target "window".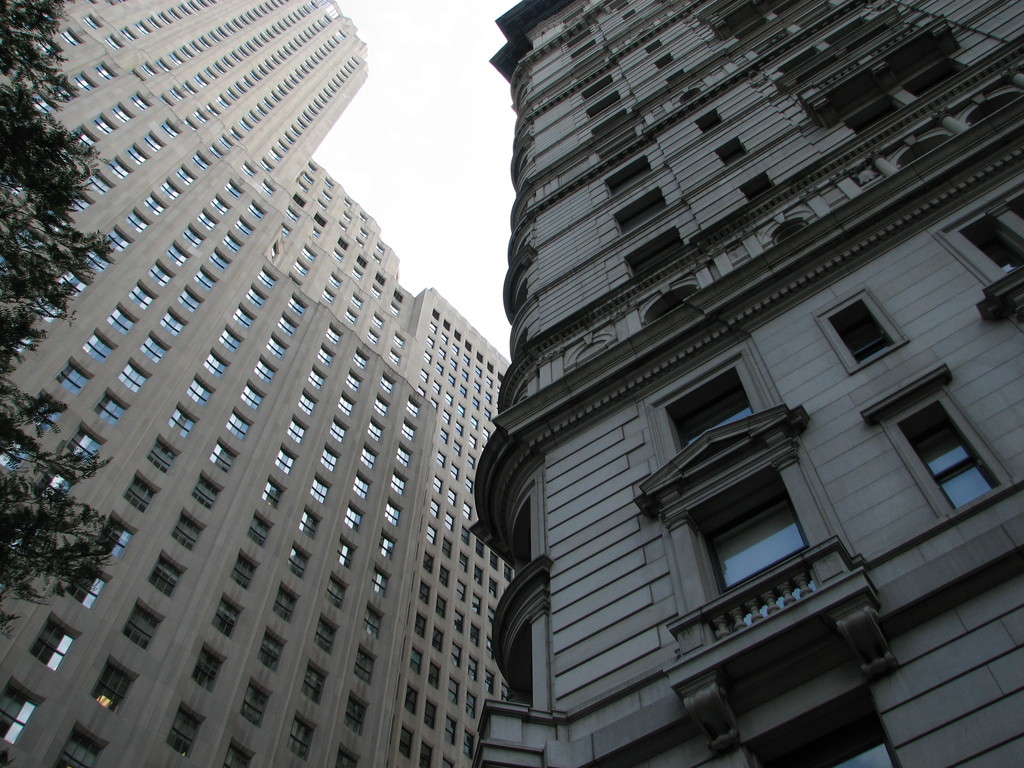
Target region: <box>623,225,684,276</box>.
